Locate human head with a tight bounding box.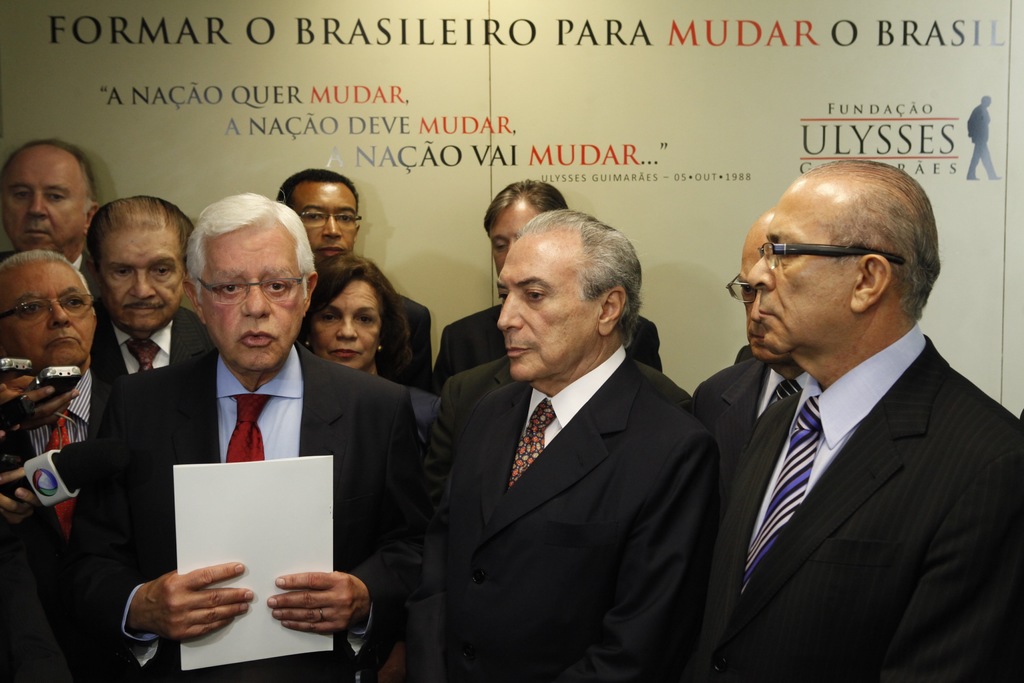
[485,181,569,276].
